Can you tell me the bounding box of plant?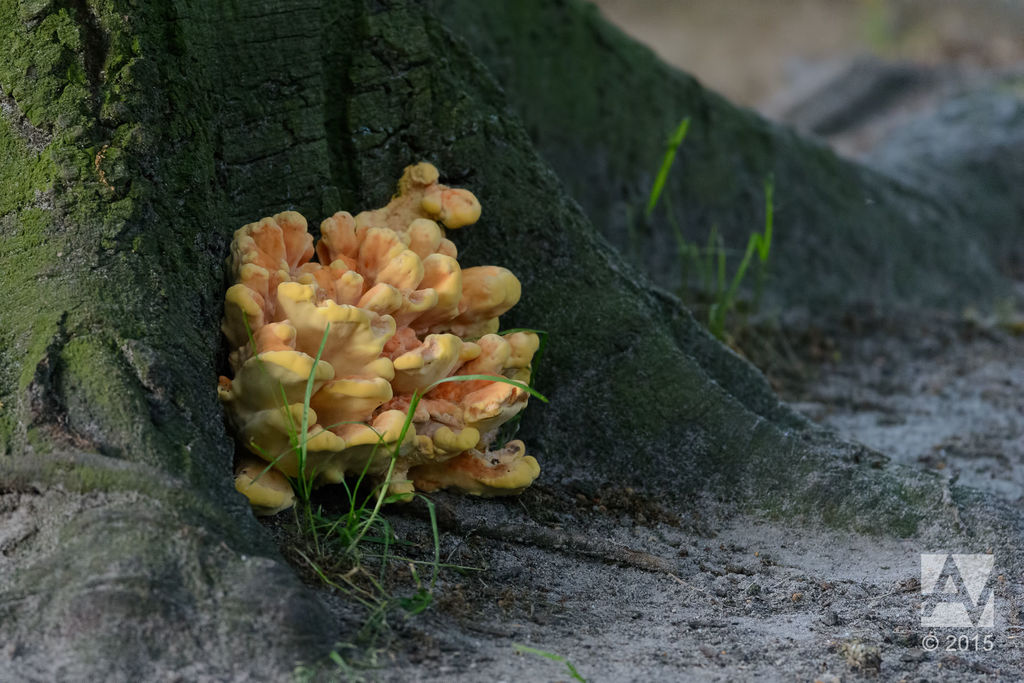
bbox=(640, 102, 687, 232).
